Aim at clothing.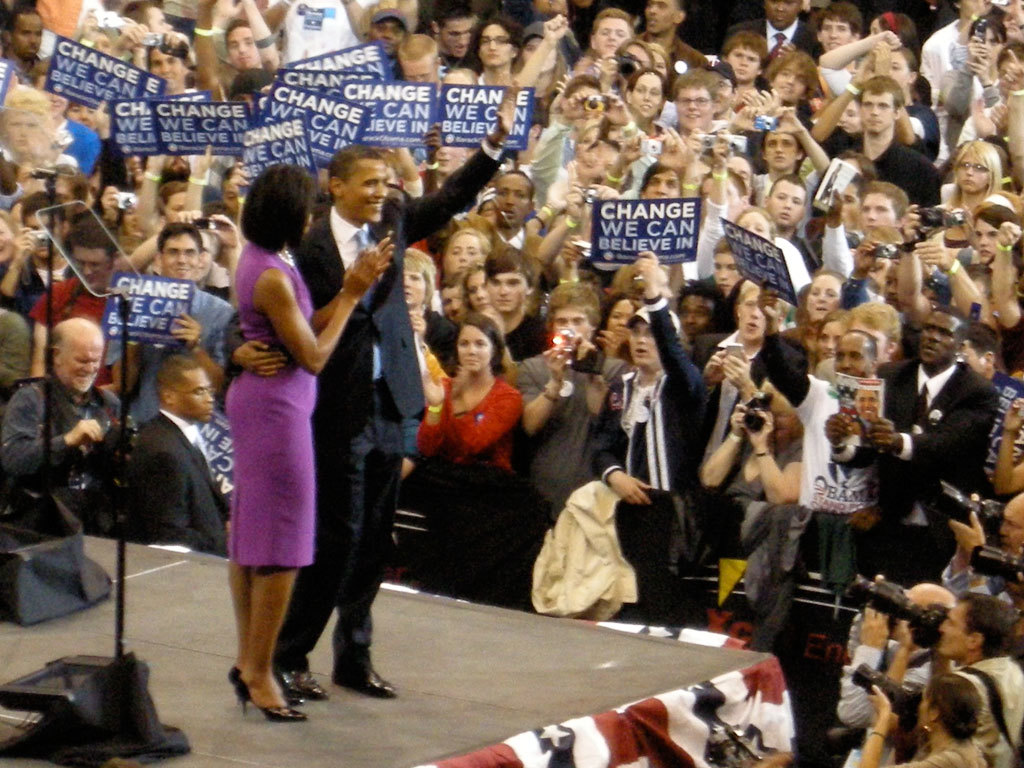
Aimed at {"x1": 881, "y1": 360, "x2": 1006, "y2": 583}.
